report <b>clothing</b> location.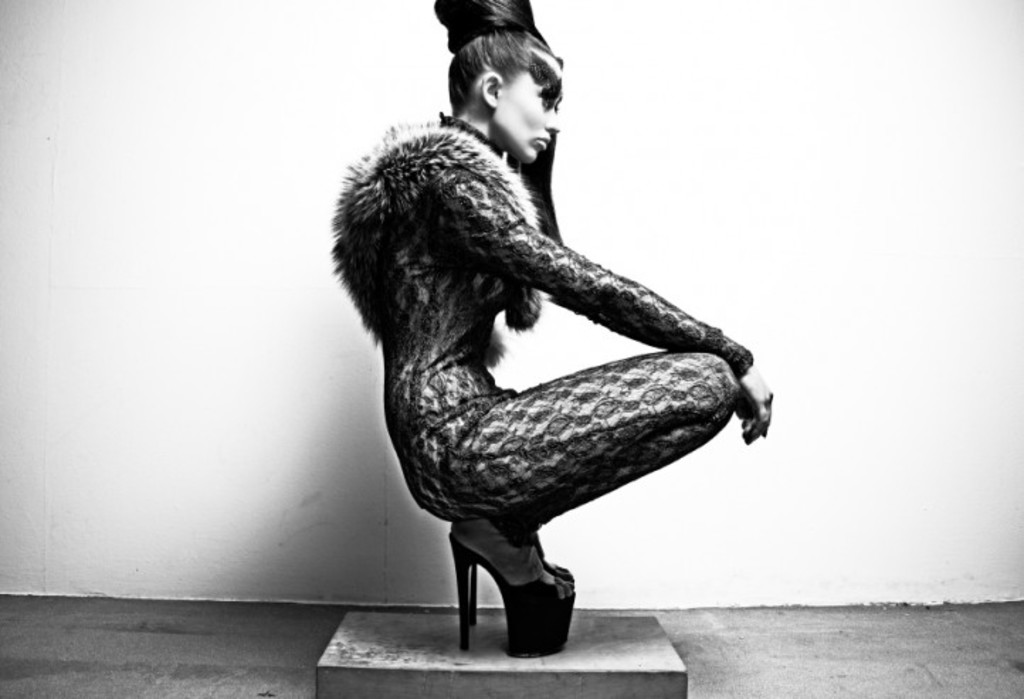
Report: 322:75:742:611.
